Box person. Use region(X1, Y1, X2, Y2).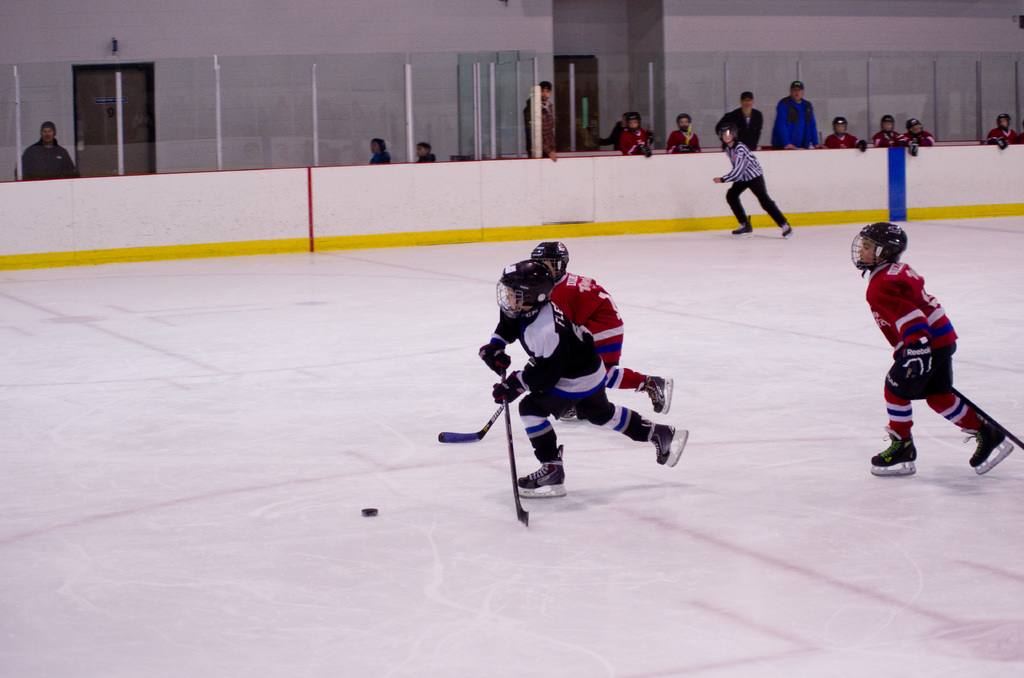
region(612, 108, 657, 159).
